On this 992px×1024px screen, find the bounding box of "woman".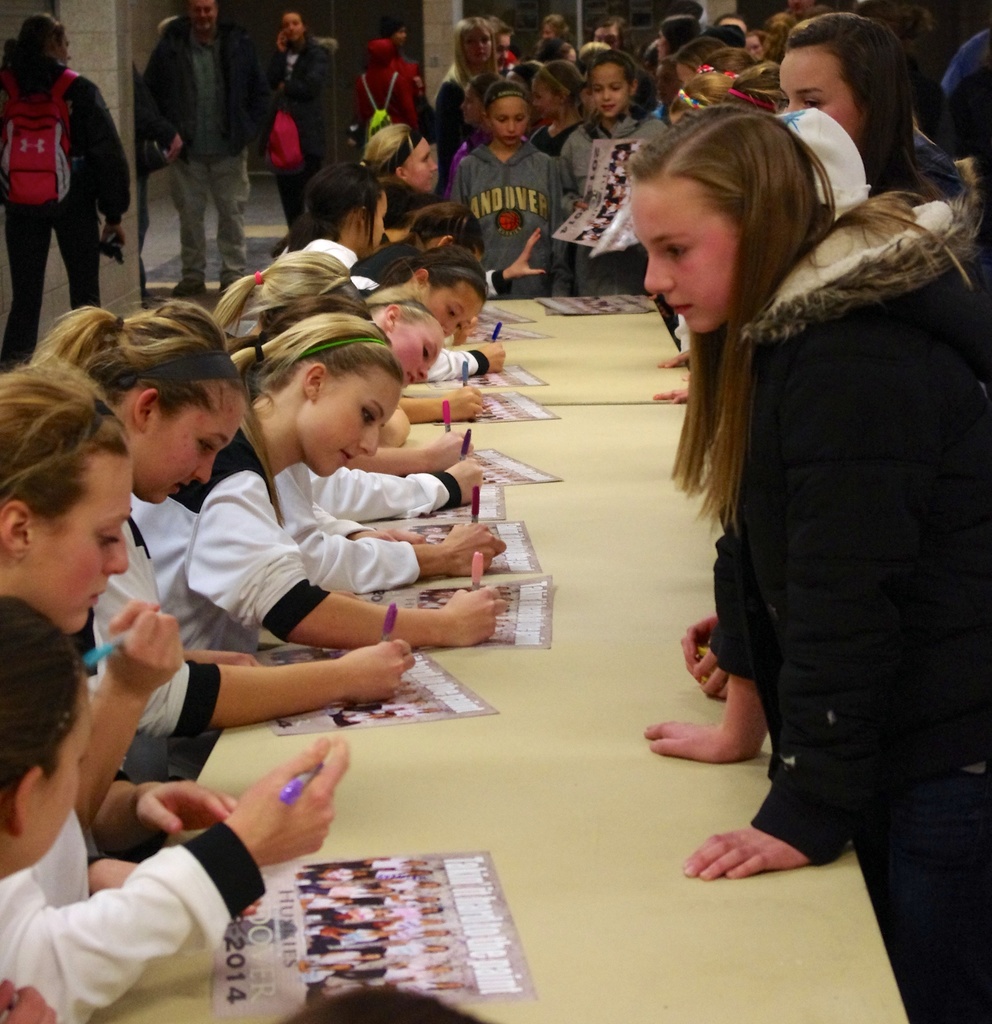
Bounding box: [360,122,438,192].
